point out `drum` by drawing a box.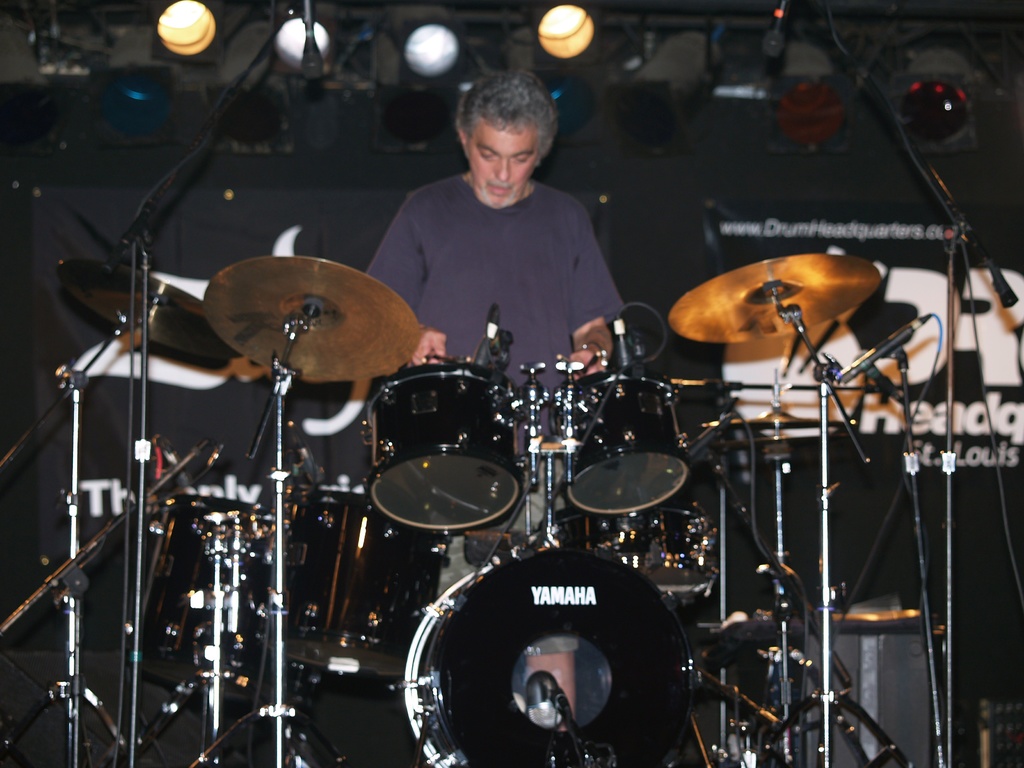
region(543, 505, 721, 596).
